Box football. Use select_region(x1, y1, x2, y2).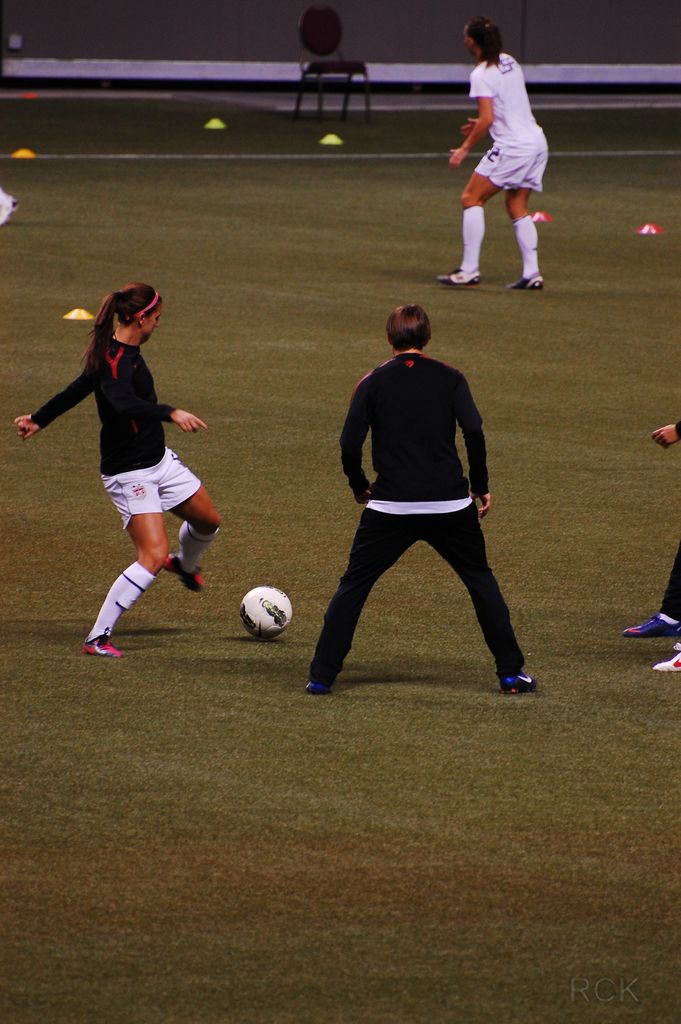
select_region(240, 582, 293, 638).
